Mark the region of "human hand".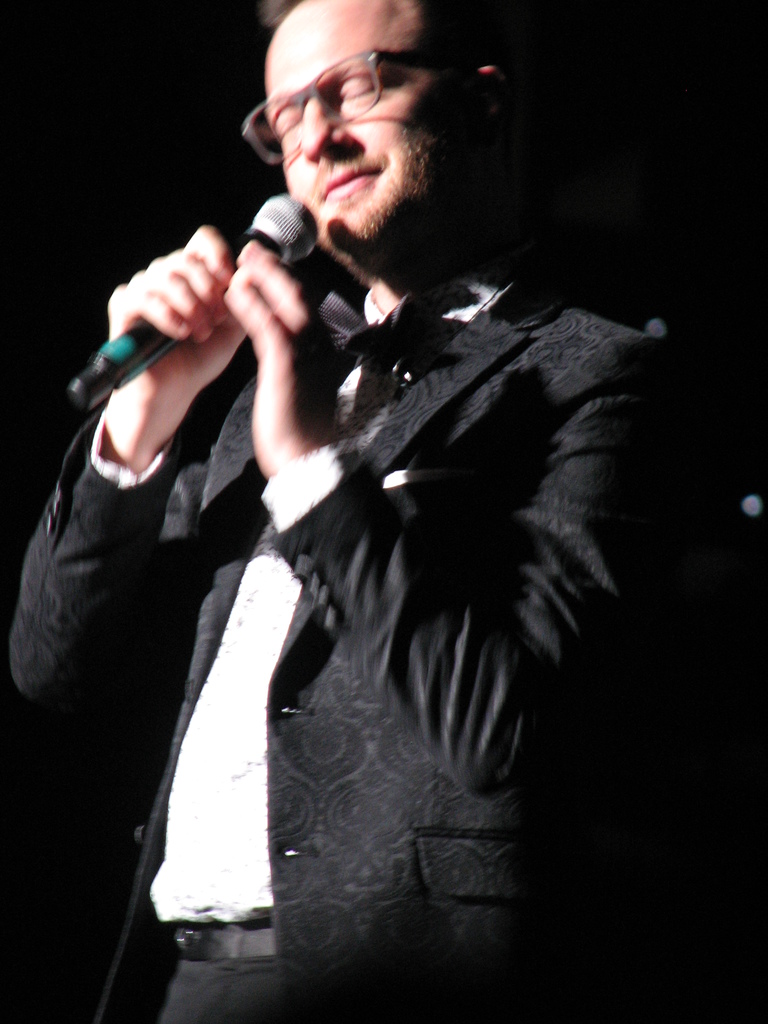
Region: bbox=(217, 234, 344, 482).
